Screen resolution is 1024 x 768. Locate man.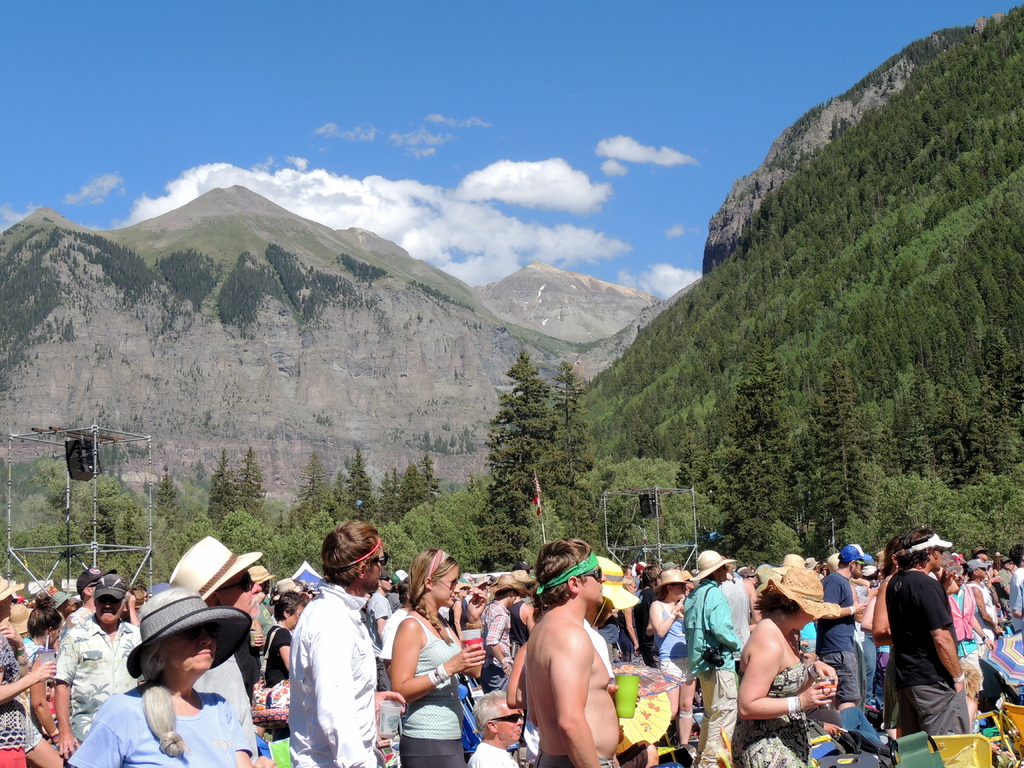
bbox=[167, 534, 262, 703].
